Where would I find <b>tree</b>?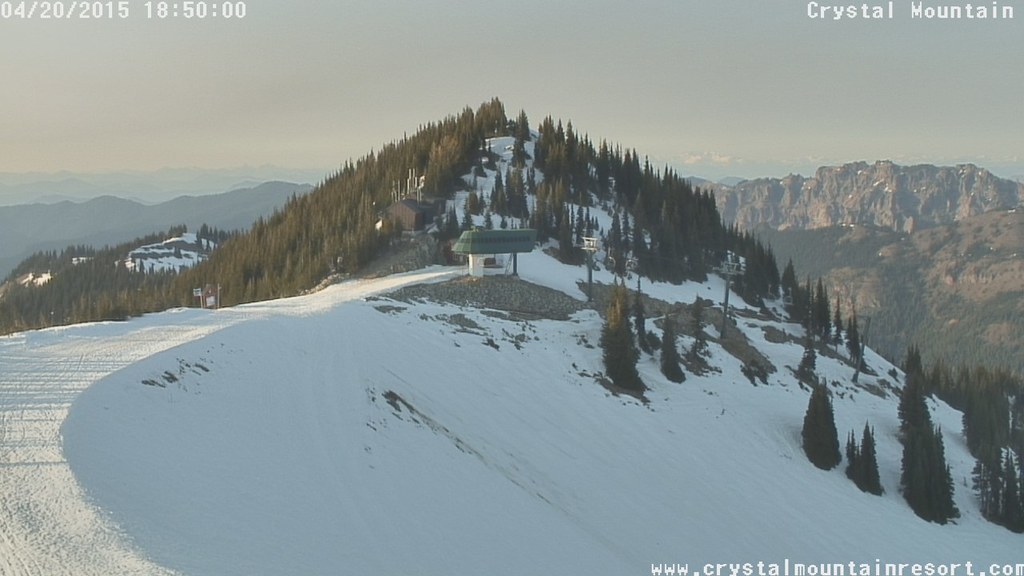
At [889, 346, 933, 435].
